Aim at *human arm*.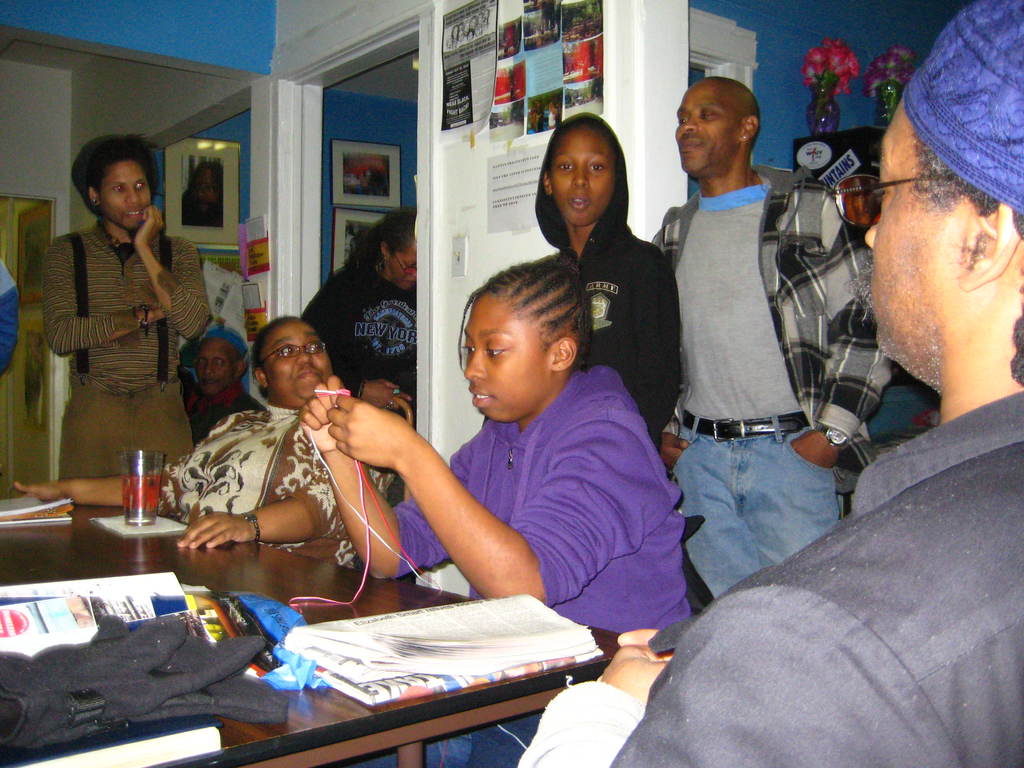
Aimed at locate(6, 461, 158, 509).
